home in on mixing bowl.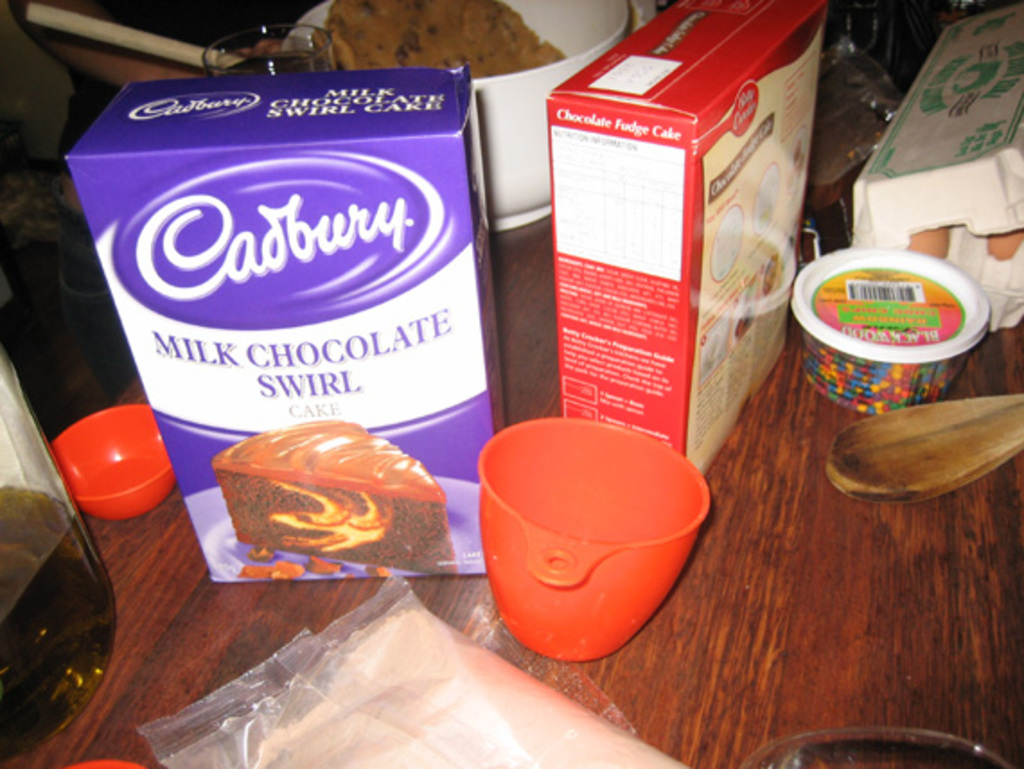
Homed in at detection(282, 0, 634, 230).
